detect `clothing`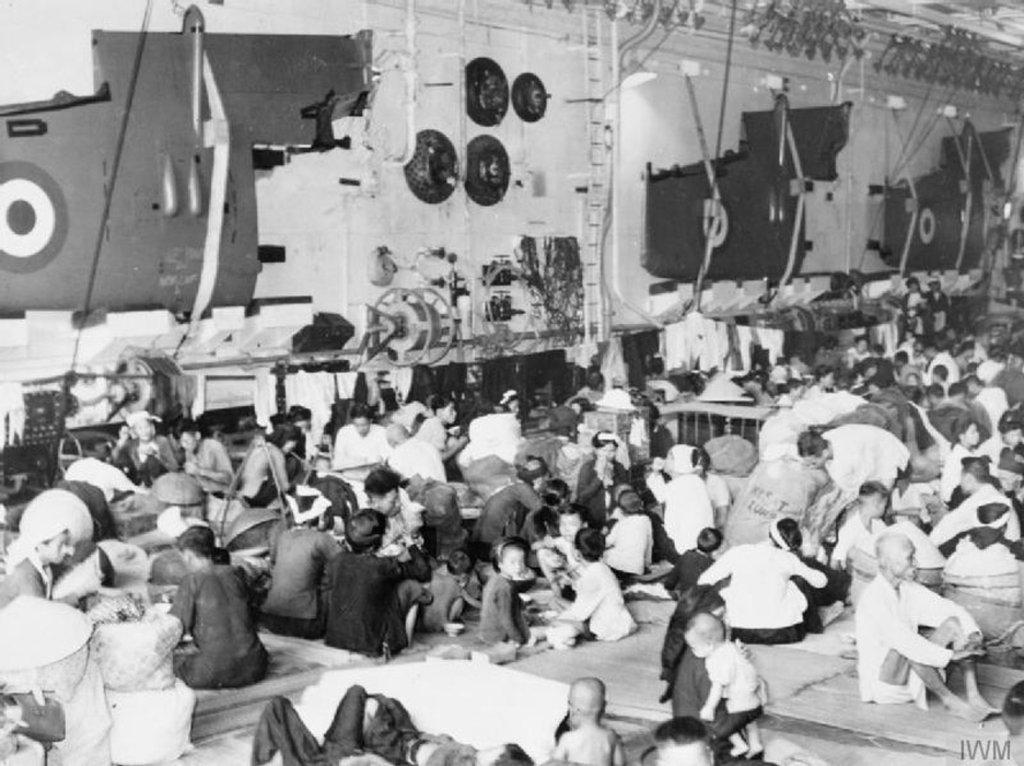
326,553,412,661
